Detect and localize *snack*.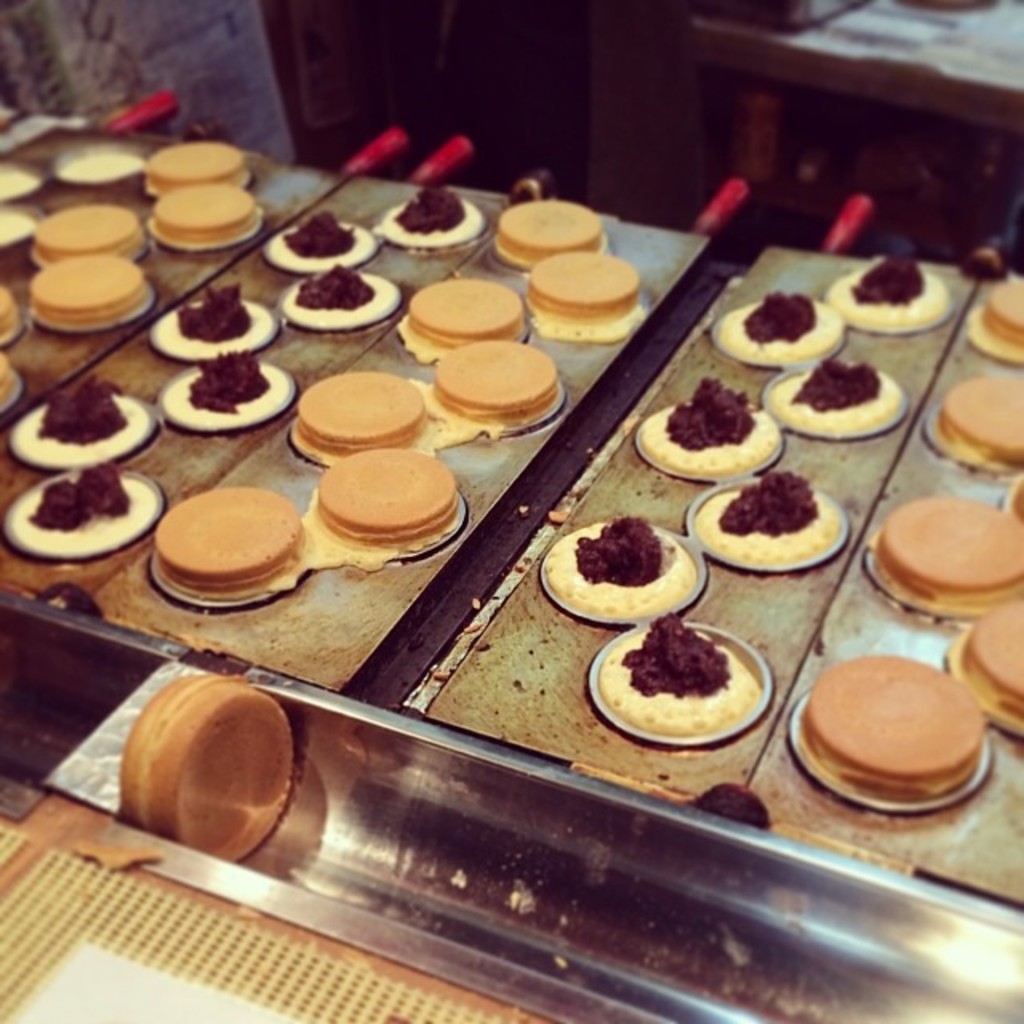
Localized at <box>970,285,1022,358</box>.
